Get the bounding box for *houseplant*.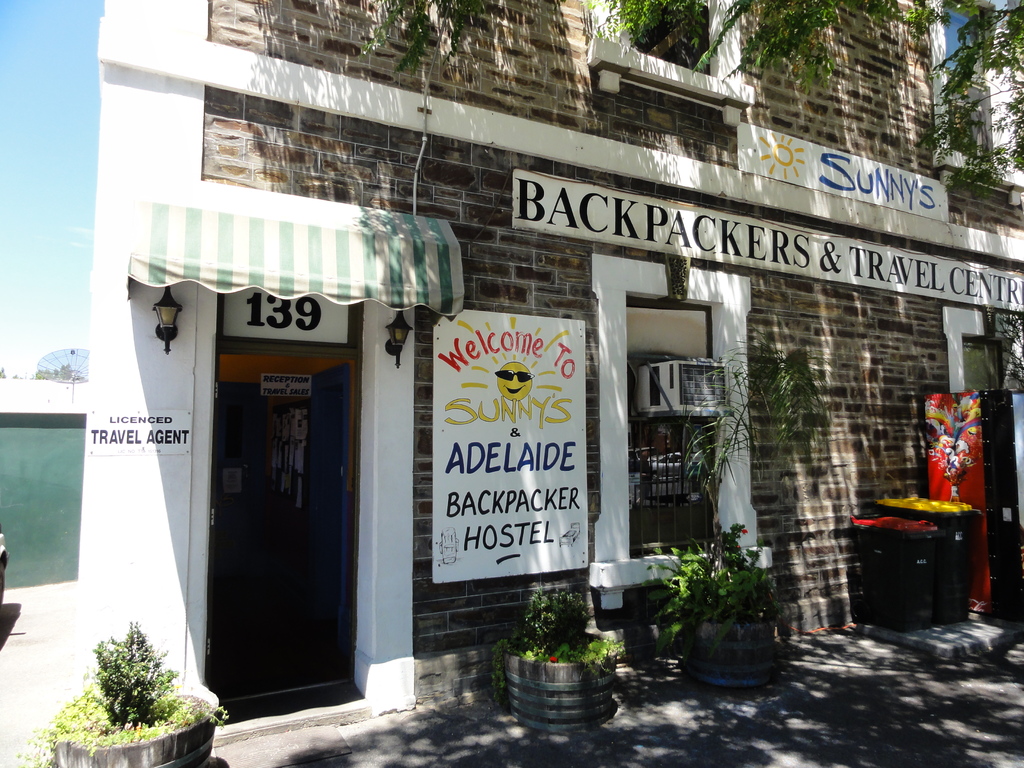
{"left": 484, "top": 582, "right": 627, "bottom": 730}.
